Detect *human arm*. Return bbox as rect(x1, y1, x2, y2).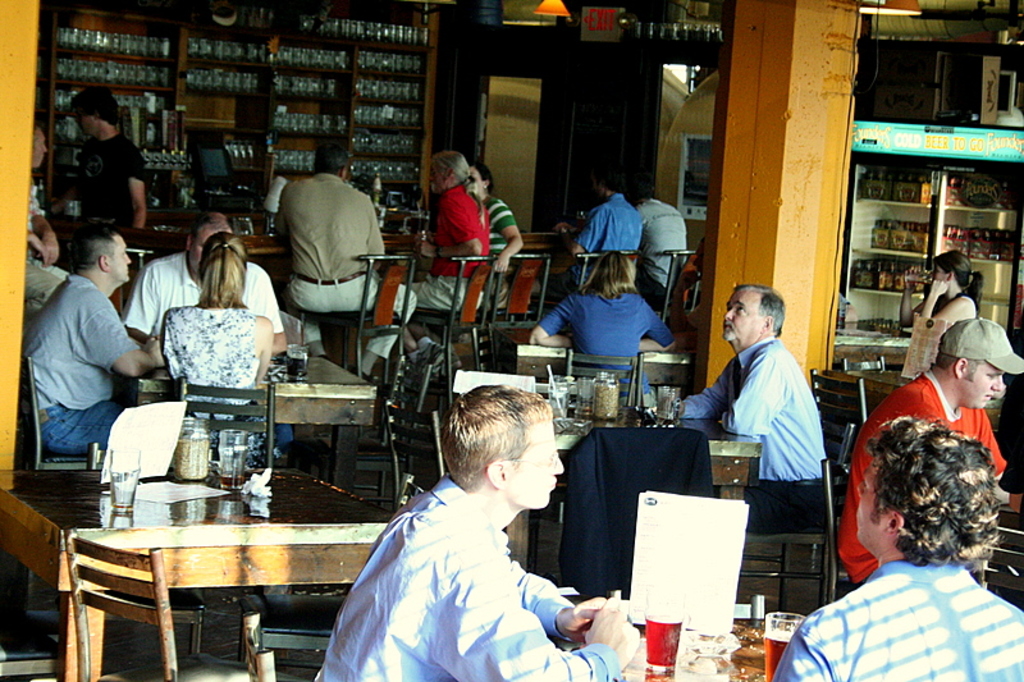
rect(899, 264, 924, 334).
